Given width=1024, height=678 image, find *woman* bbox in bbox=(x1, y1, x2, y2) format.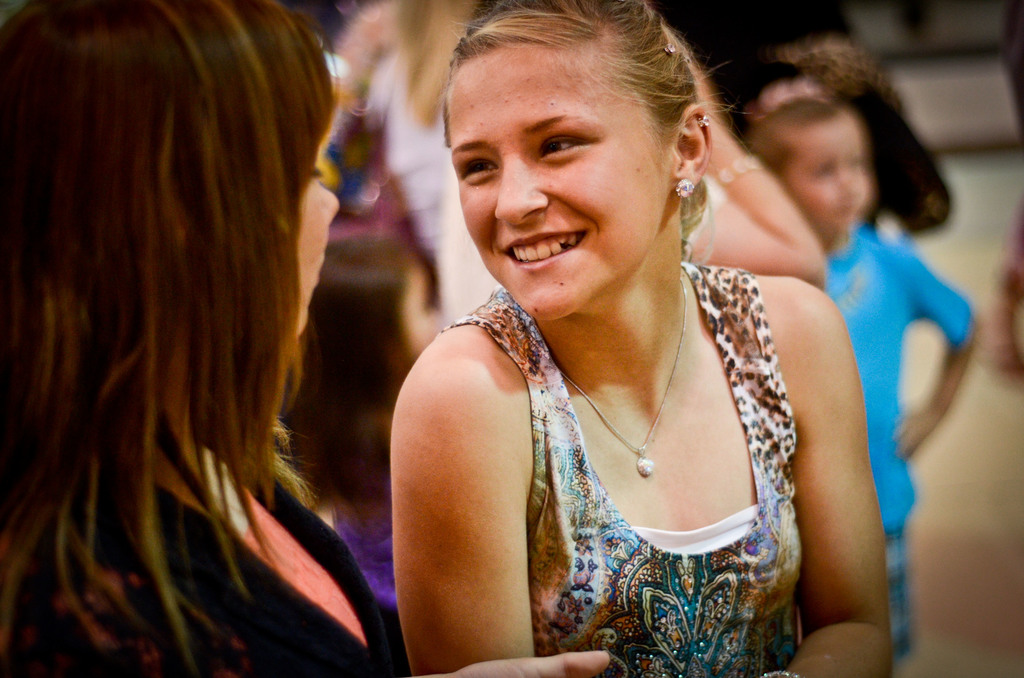
bbox=(0, 0, 610, 677).
